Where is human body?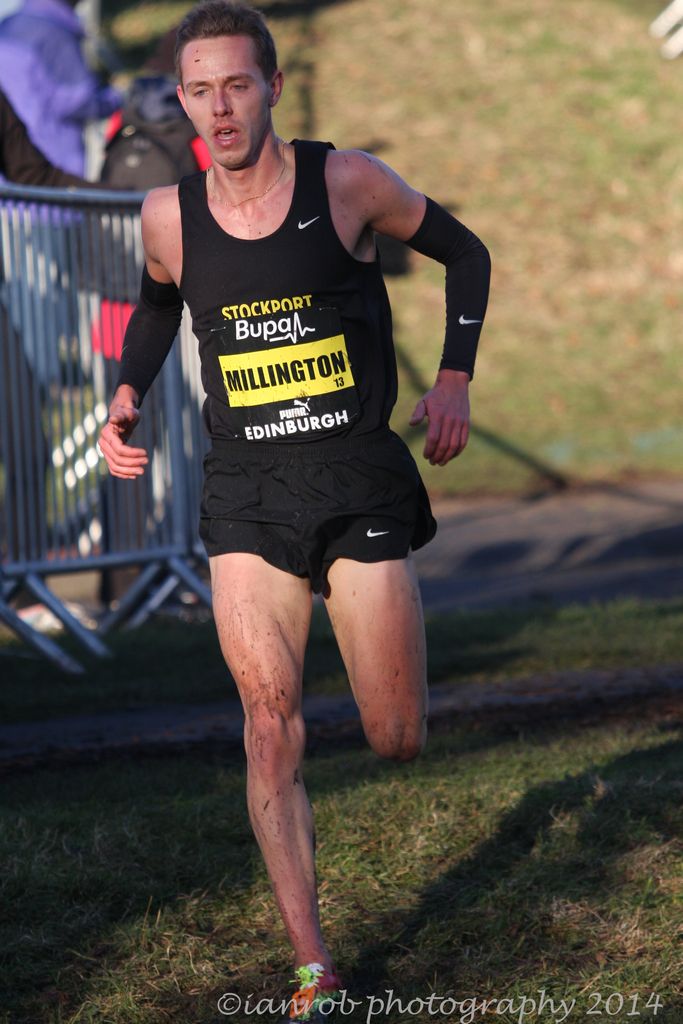
147, 68, 463, 987.
